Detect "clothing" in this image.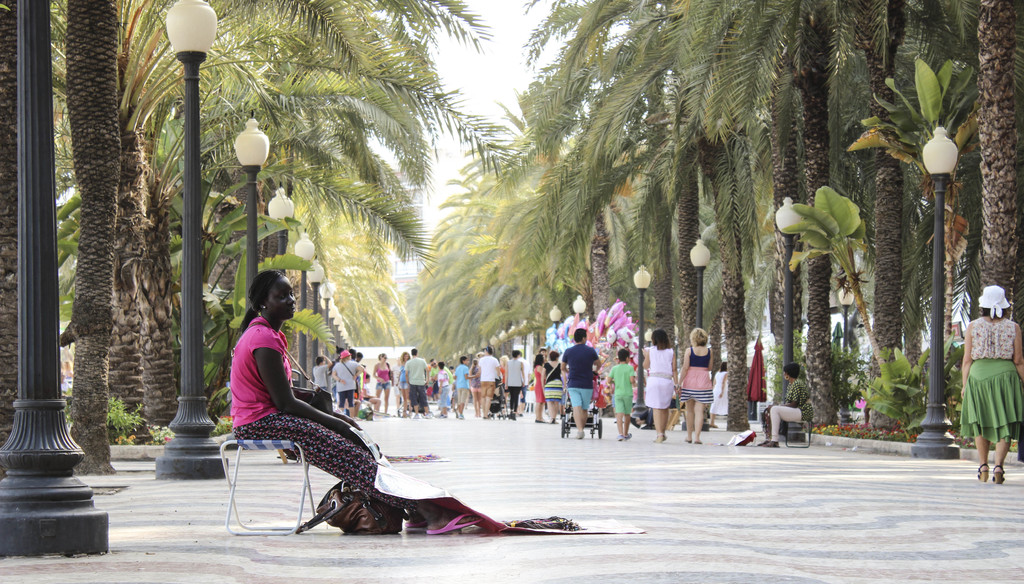
Detection: box(400, 360, 438, 412).
